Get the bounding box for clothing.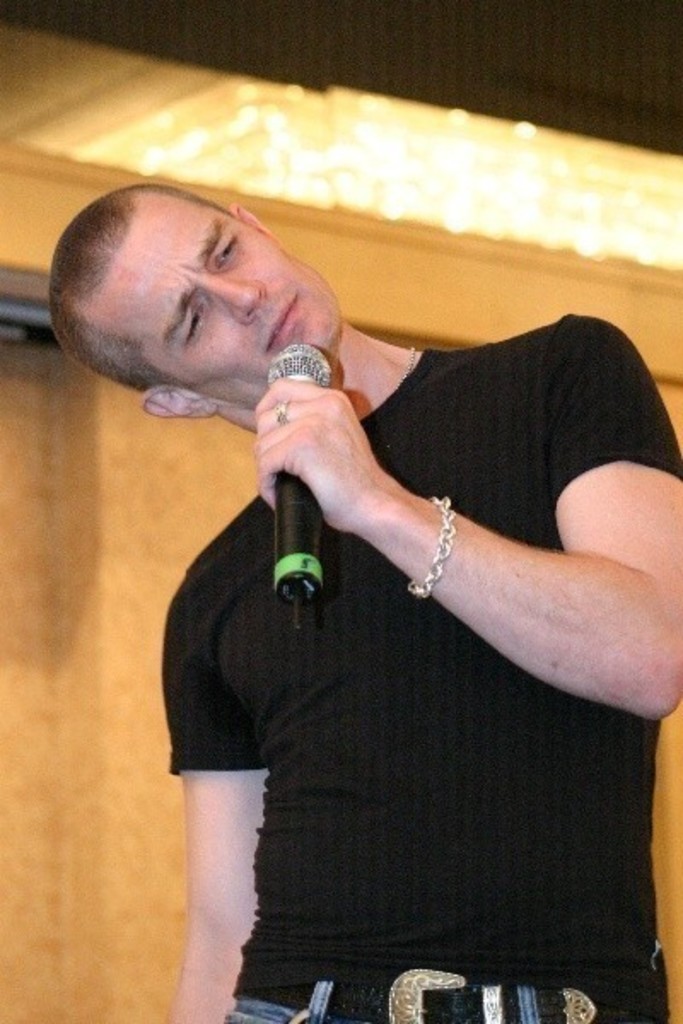
locate(125, 305, 659, 1005).
